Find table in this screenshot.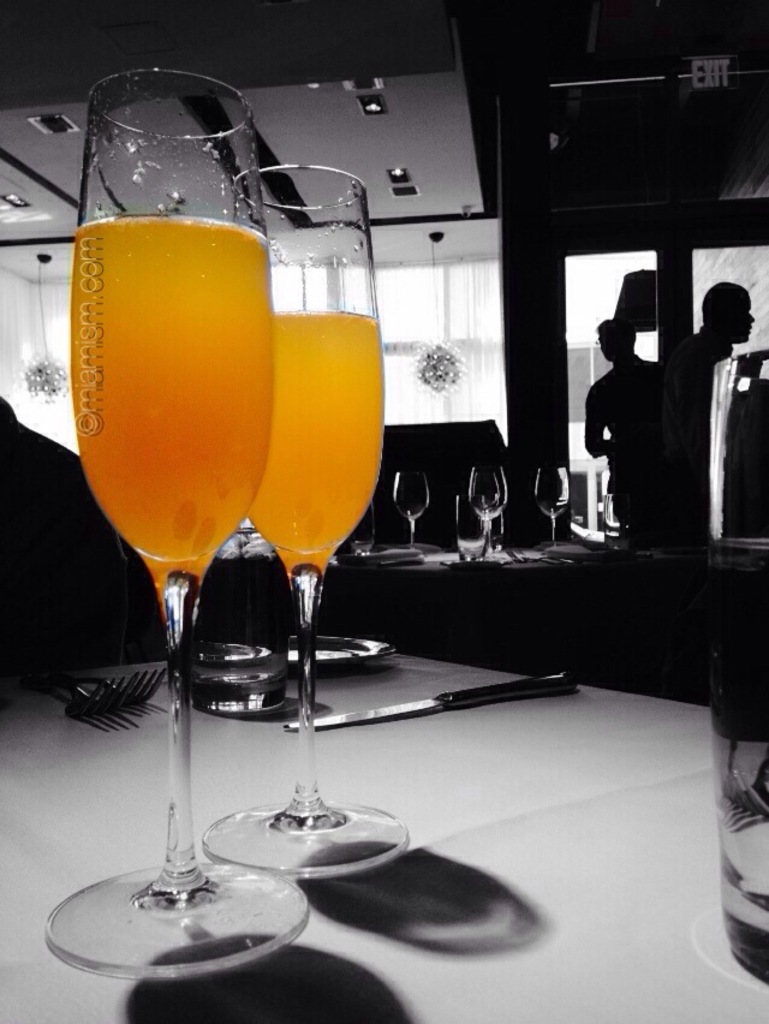
The bounding box for table is <region>0, 647, 768, 1023</region>.
